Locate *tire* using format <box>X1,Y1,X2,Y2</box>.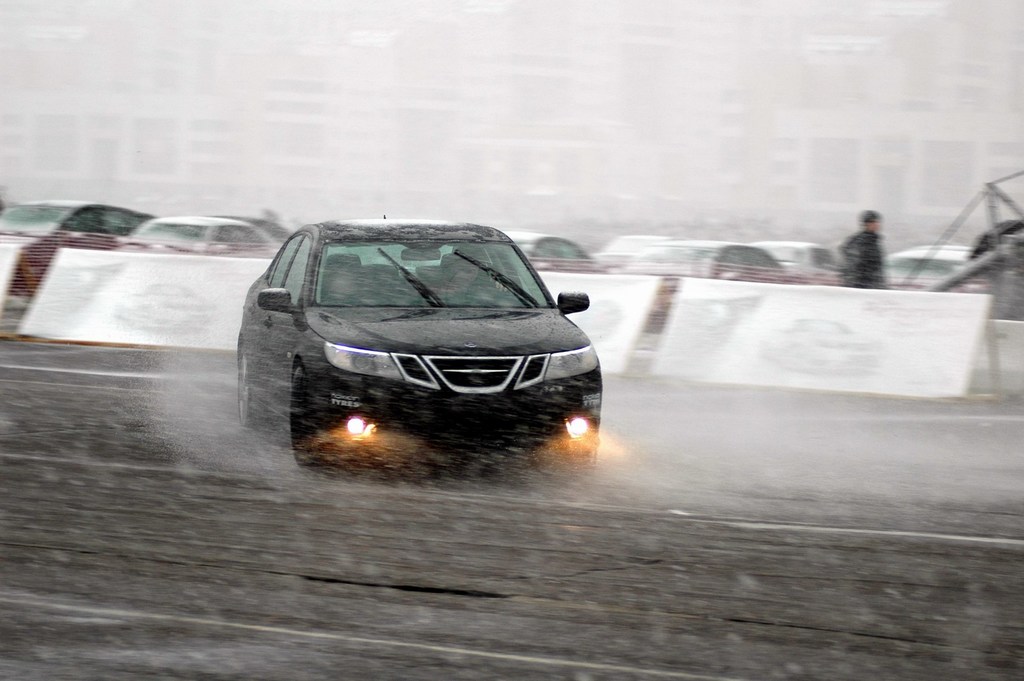
<box>289,365,318,468</box>.
